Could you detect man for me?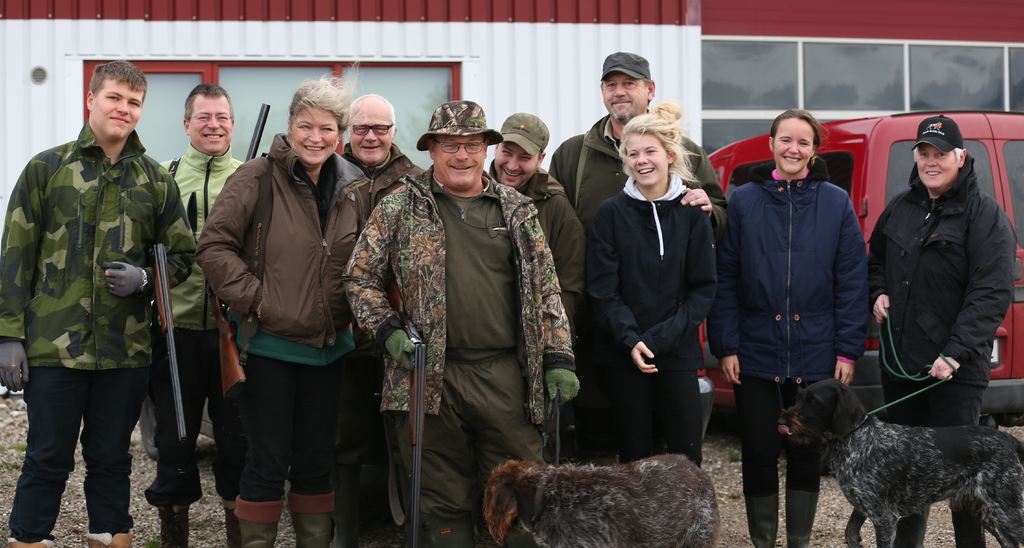
Detection result: bbox=(724, 104, 881, 522).
